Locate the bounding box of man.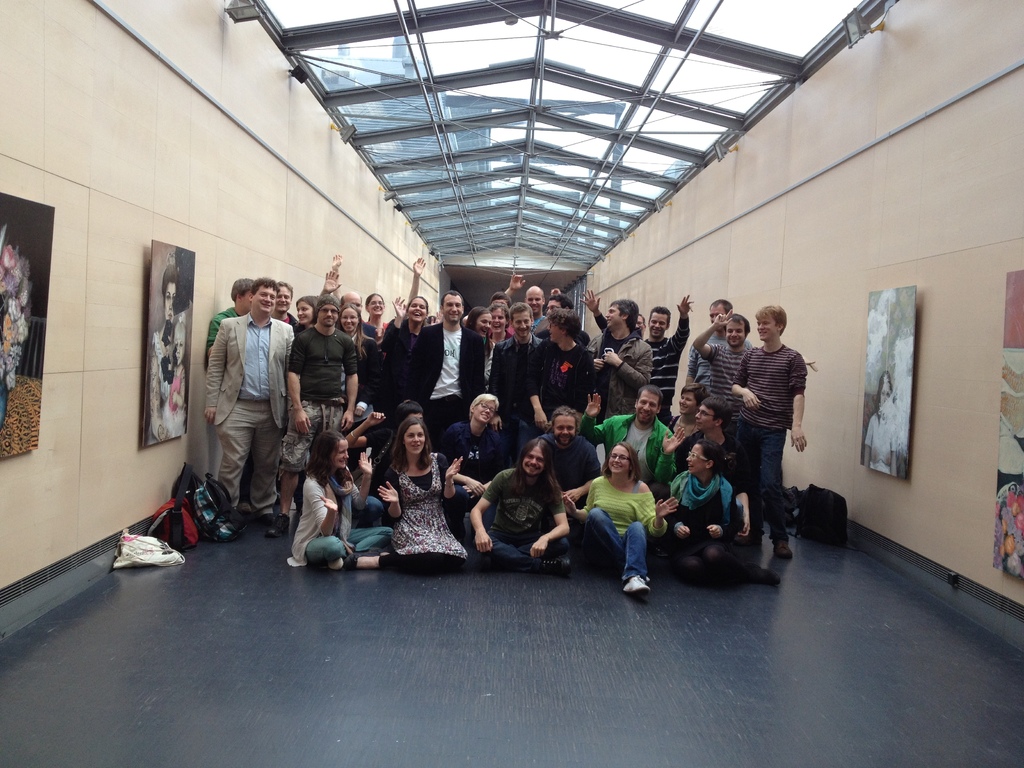
Bounding box: x1=207, y1=276, x2=259, y2=475.
